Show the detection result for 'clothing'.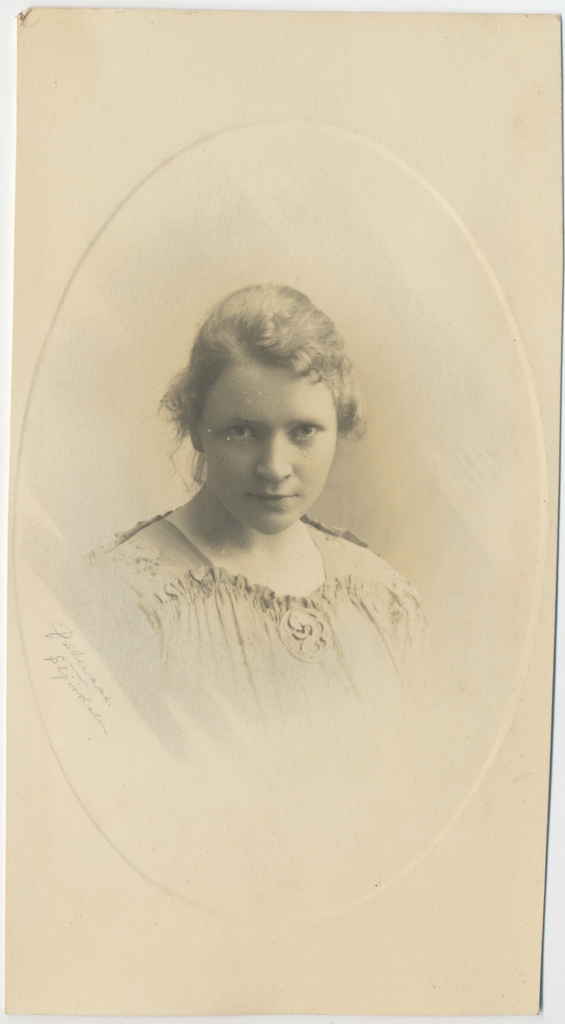
box=[92, 417, 423, 761].
